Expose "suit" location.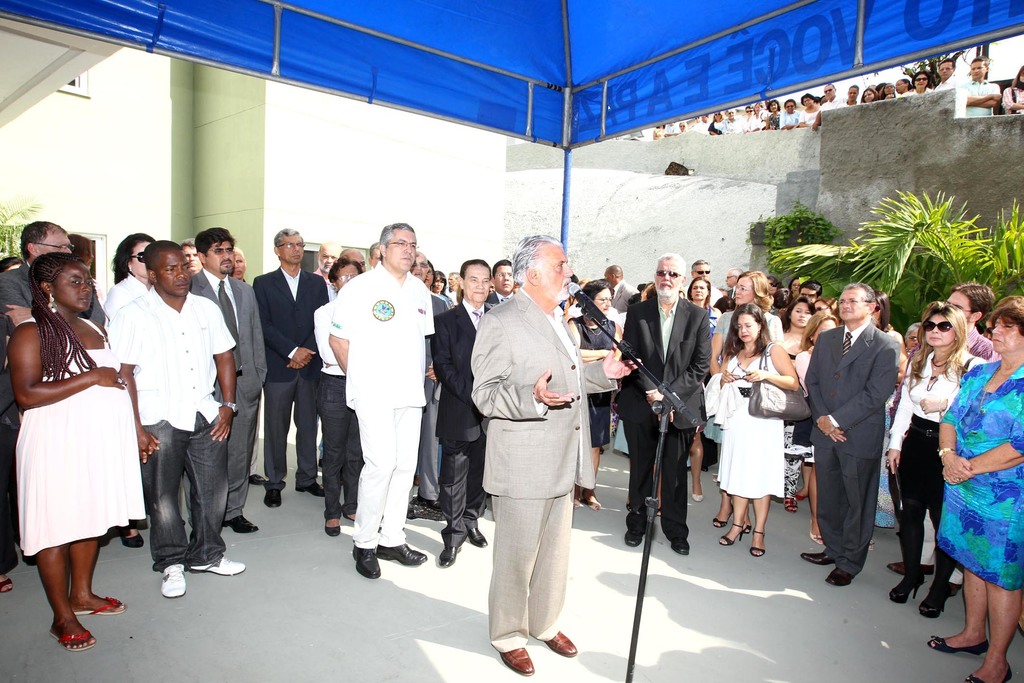
Exposed at l=252, t=263, r=330, b=488.
